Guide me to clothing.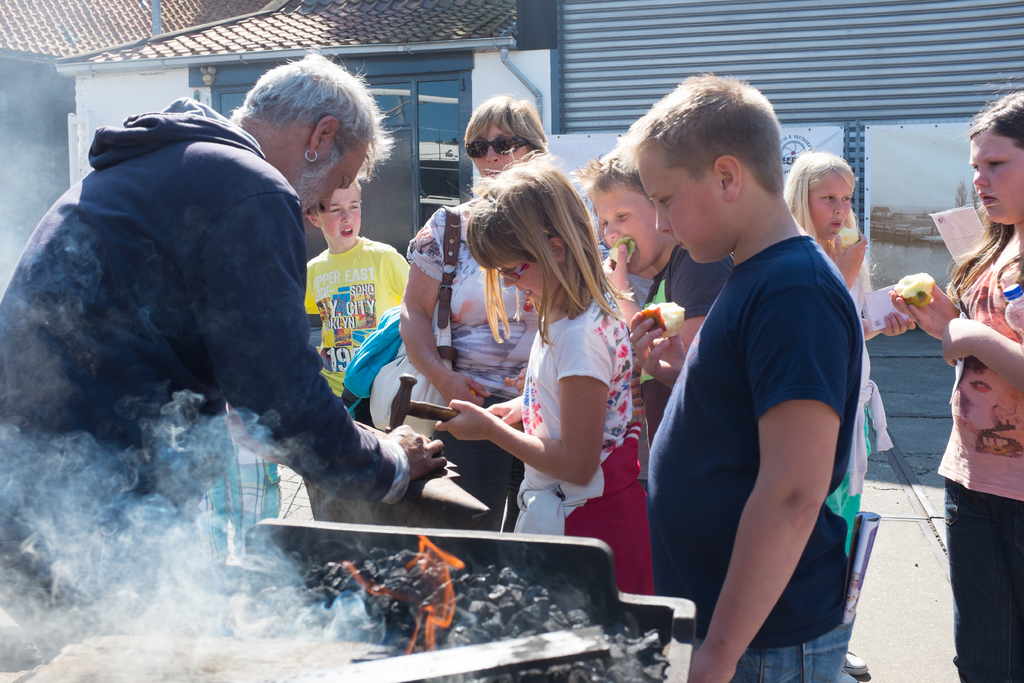
Guidance: {"x1": 518, "y1": 290, "x2": 651, "y2": 597}.
